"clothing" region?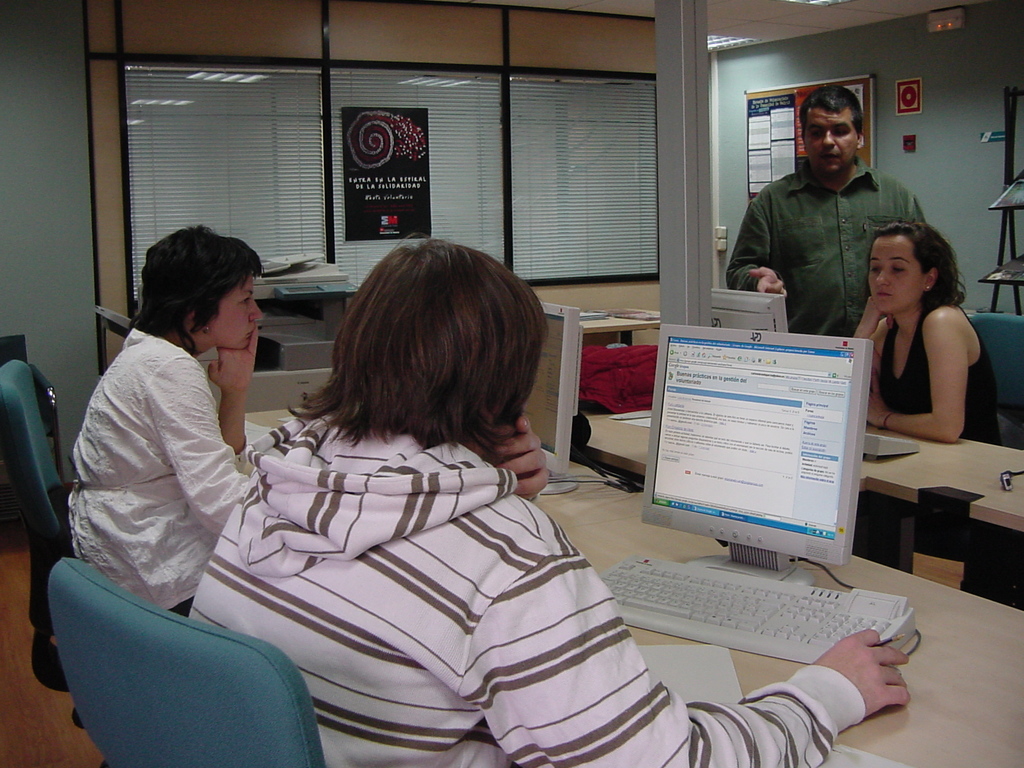
pyautogui.locateOnScreen(70, 284, 276, 635)
